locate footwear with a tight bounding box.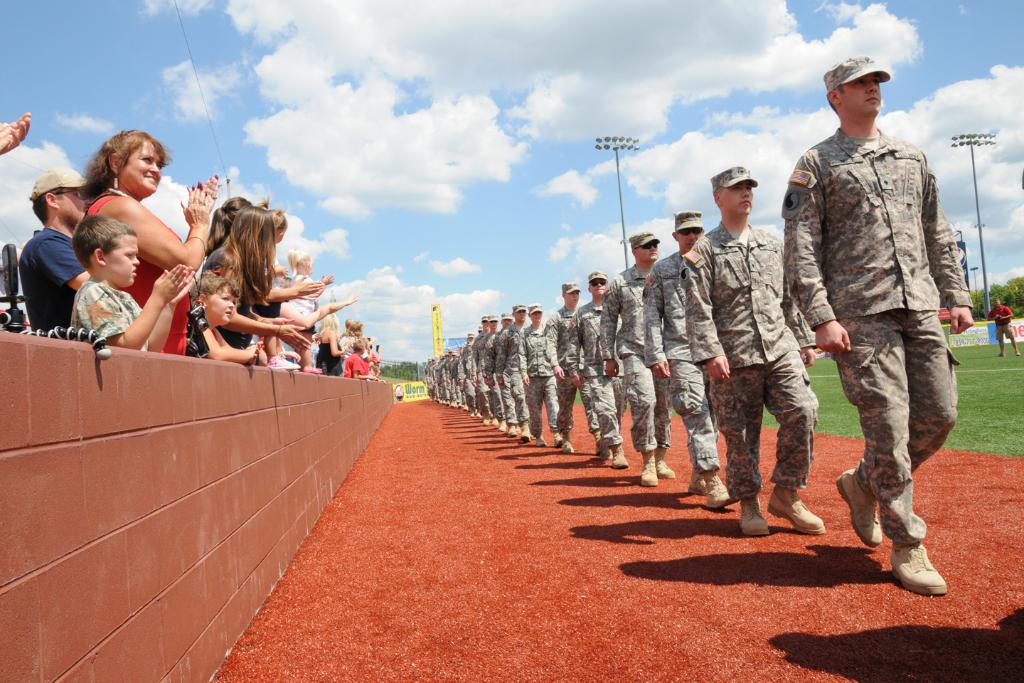
detection(561, 430, 572, 449).
